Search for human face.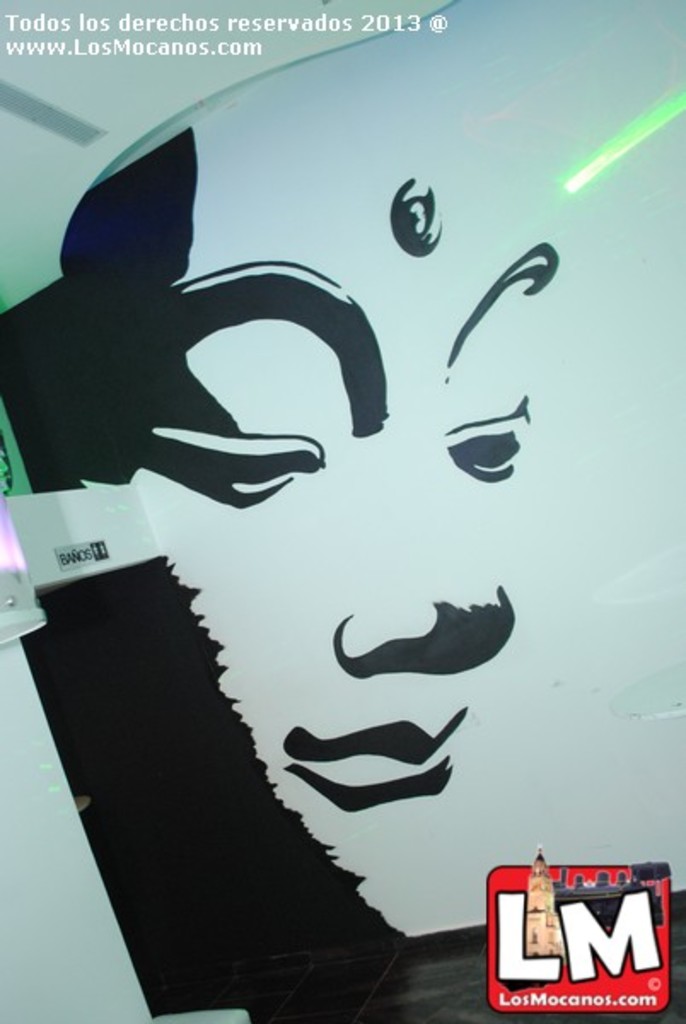
Found at rect(131, 94, 558, 877).
